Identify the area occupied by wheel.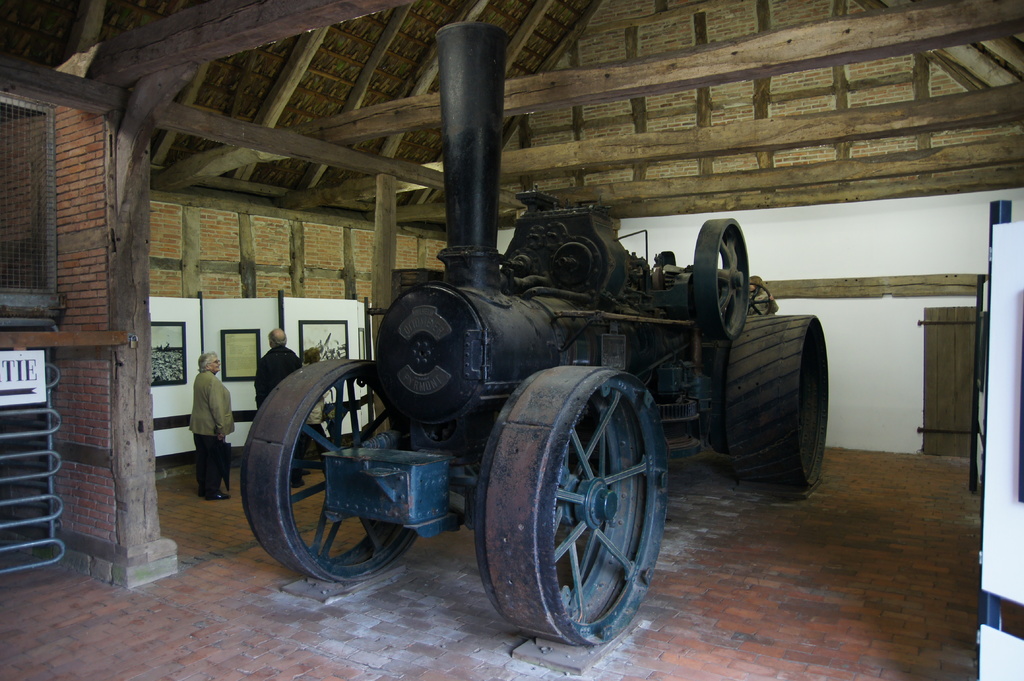
Area: x1=725, y1=314, x2=828, y2=486.
